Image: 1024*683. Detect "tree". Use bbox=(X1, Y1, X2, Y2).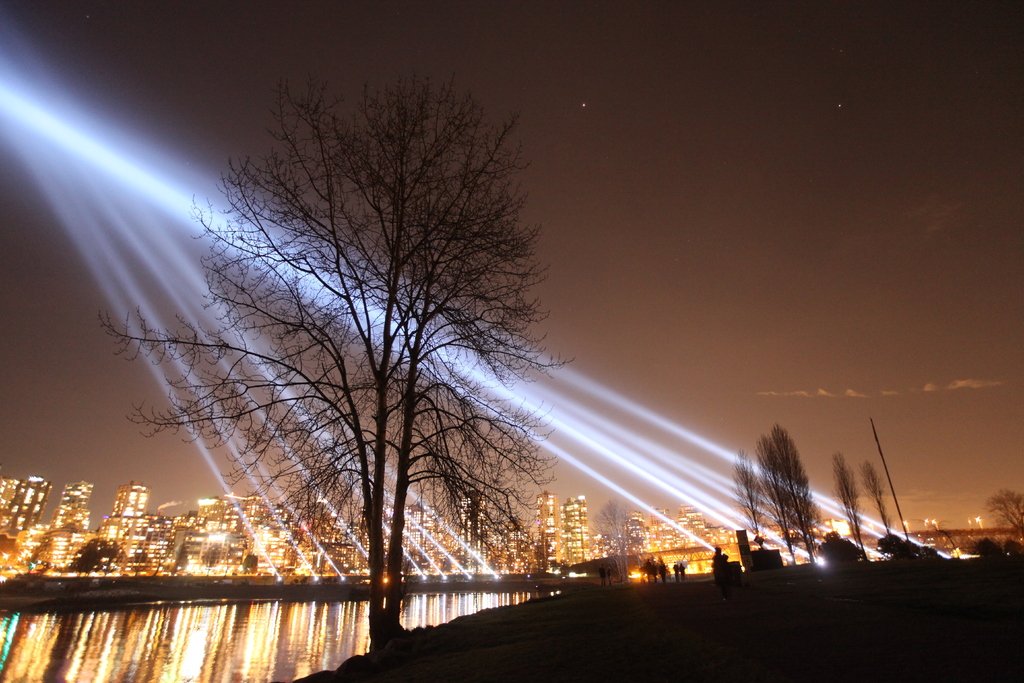
bbox=(817, 536, 866, 565).
